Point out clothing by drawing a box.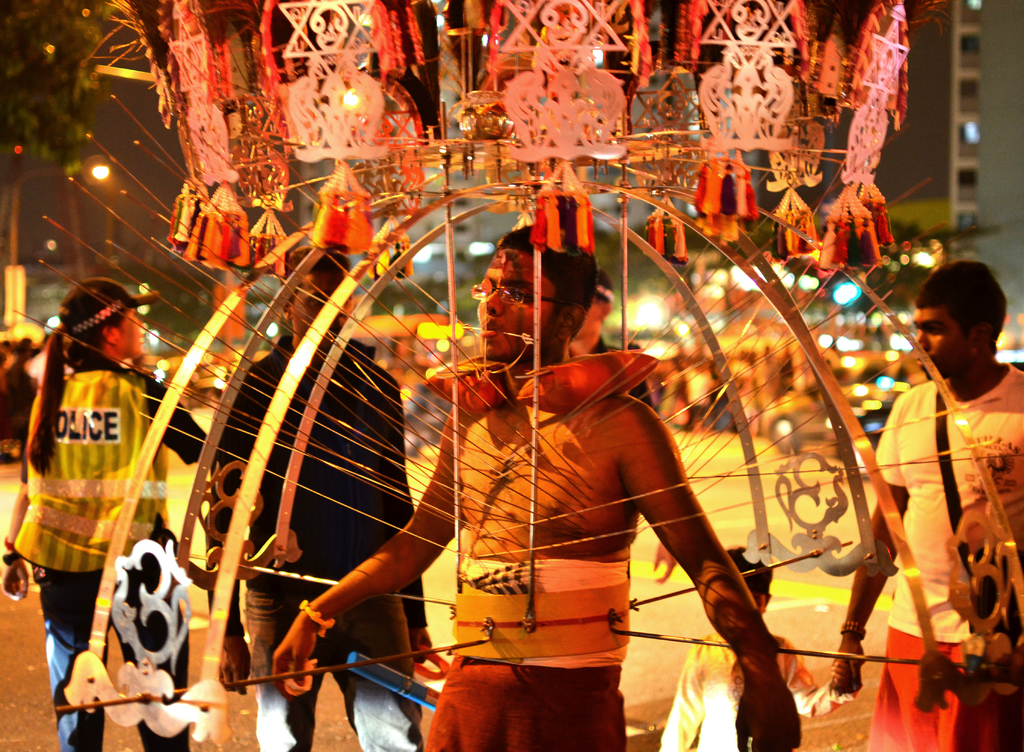
{"left": 210, "top": 327, "right": 429, "bottom": 751}.
